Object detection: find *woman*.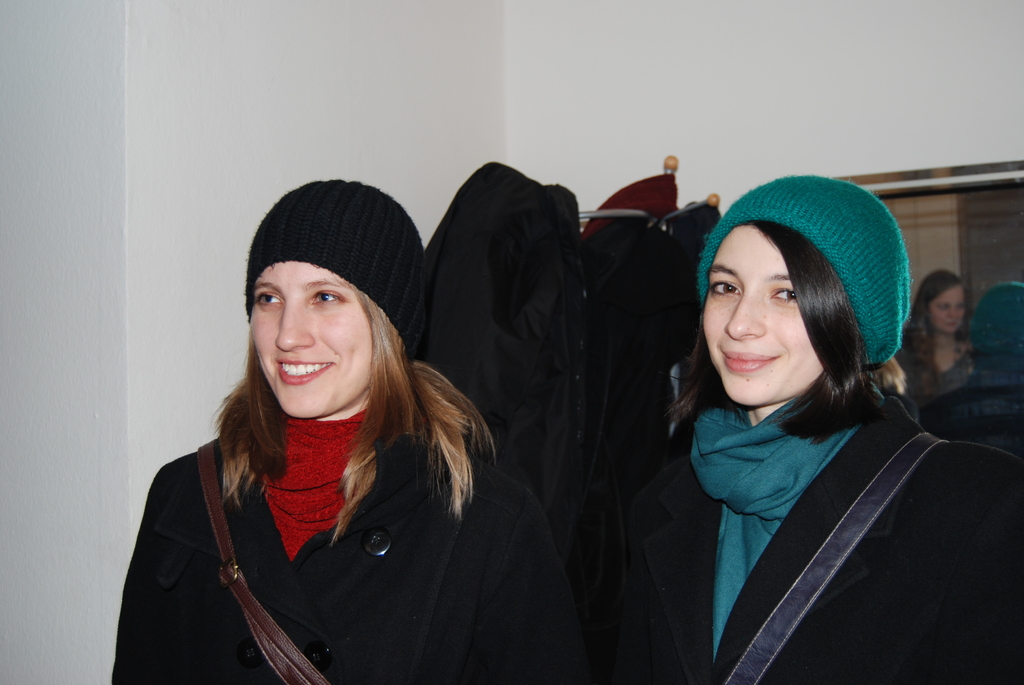
crop(580, 169, 1022, 684).
